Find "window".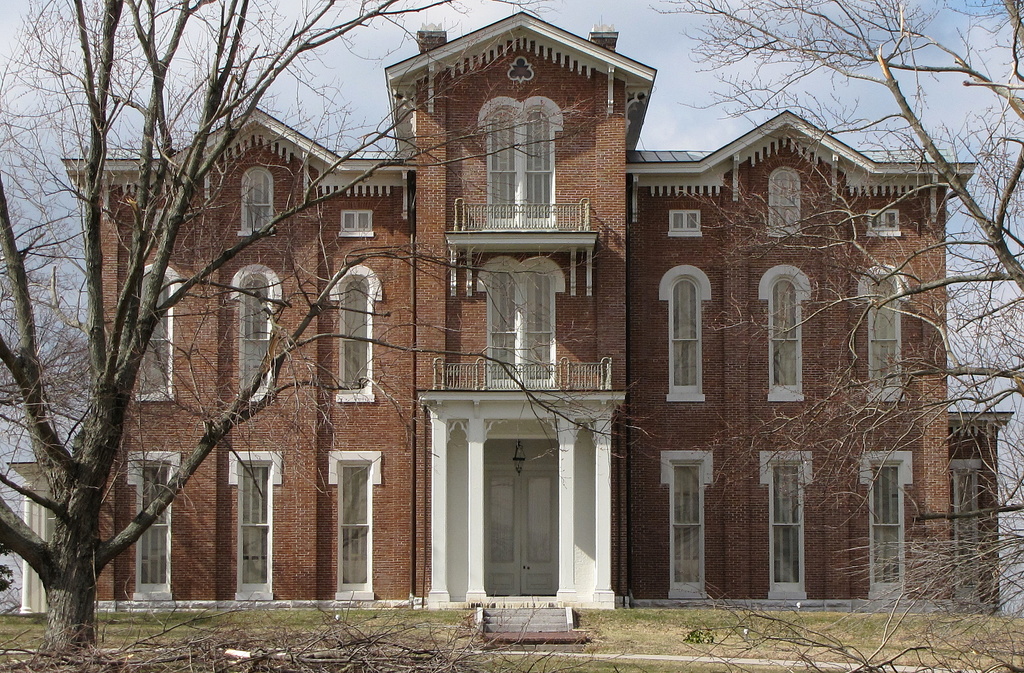
rect(493, 271, 566, 392).
